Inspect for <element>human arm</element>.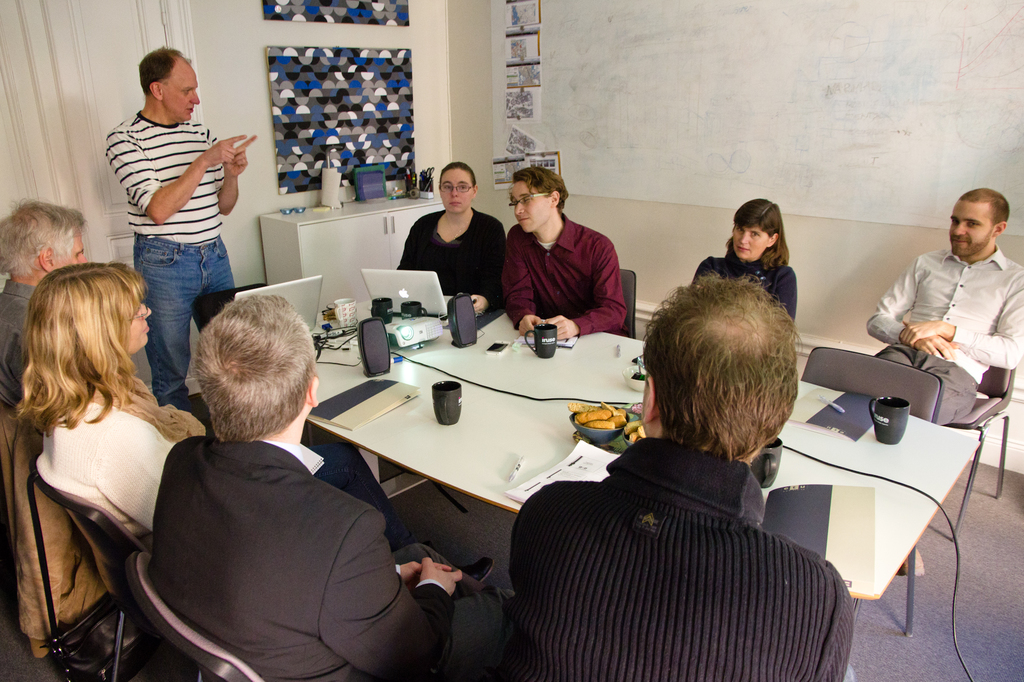
Inspection: {"x1": 321, "y1": 512, "x2": 467, "y2": 681}.
